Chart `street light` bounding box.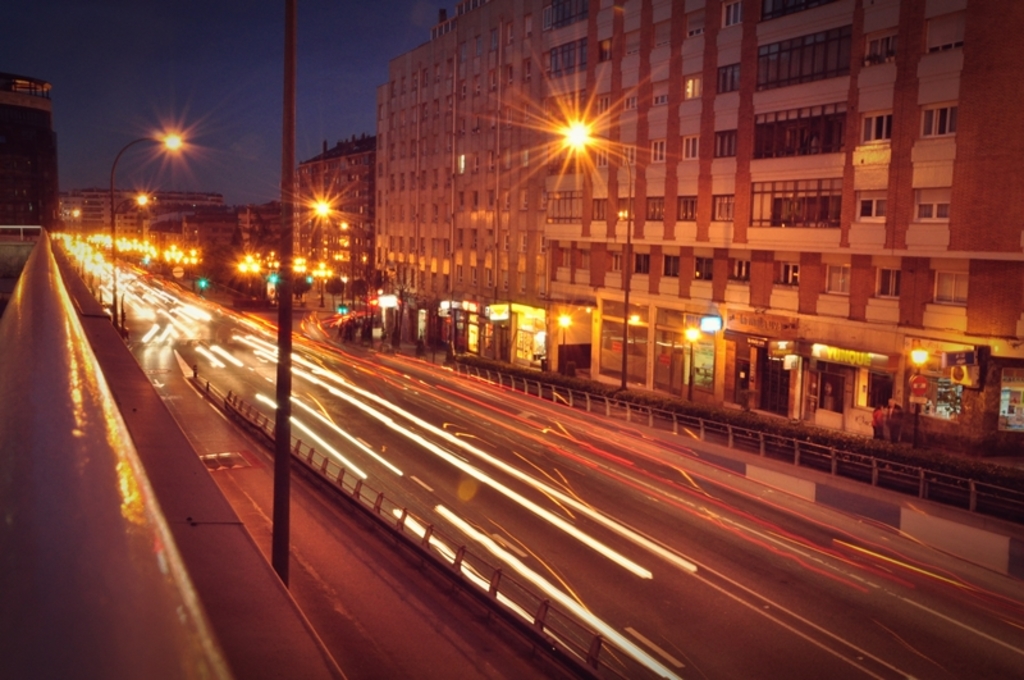
Charted: 302 198 357 325.
